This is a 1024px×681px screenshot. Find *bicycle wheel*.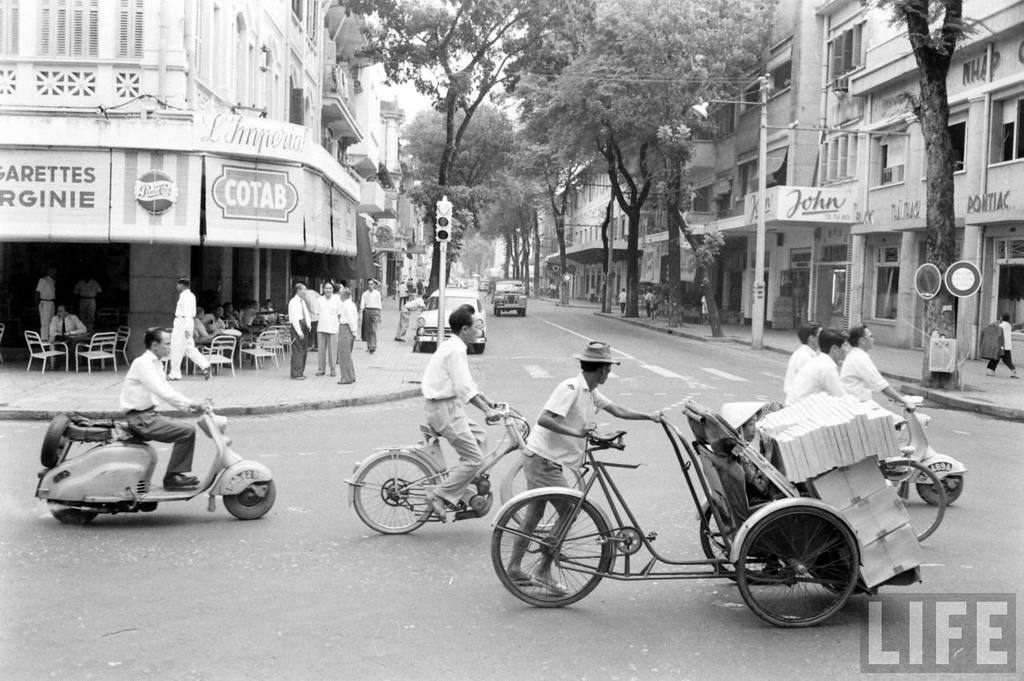
Bounding box: bbox=(353, 453, 436, 533).
